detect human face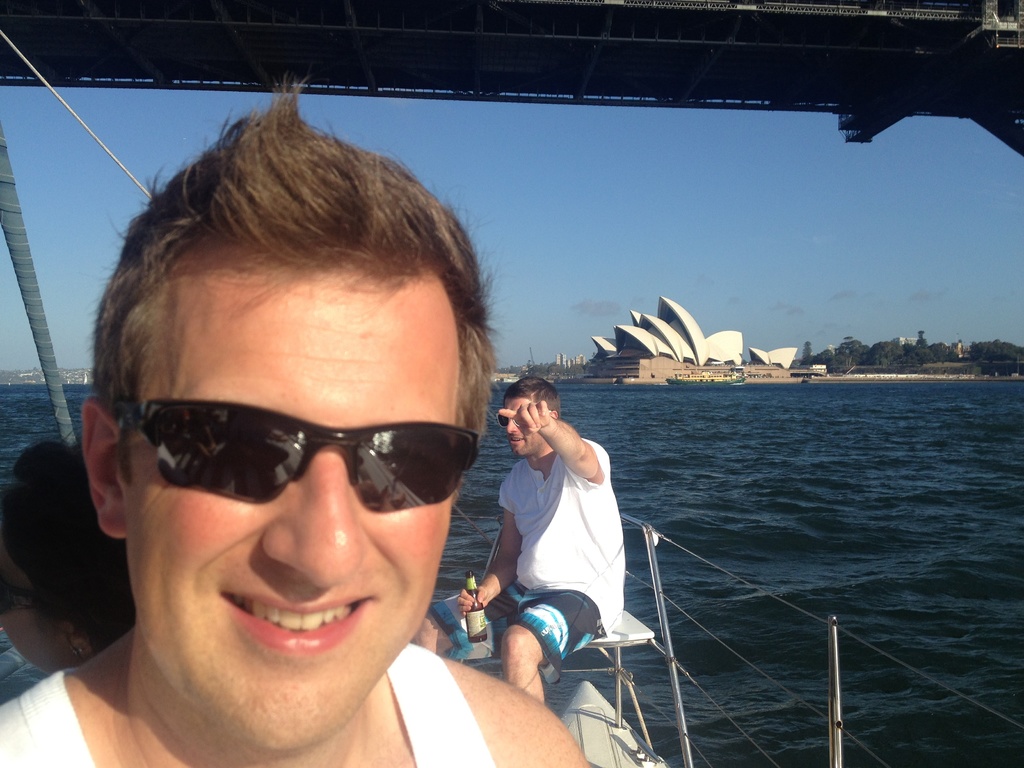
<region>504, 396, 546, 452</region>
